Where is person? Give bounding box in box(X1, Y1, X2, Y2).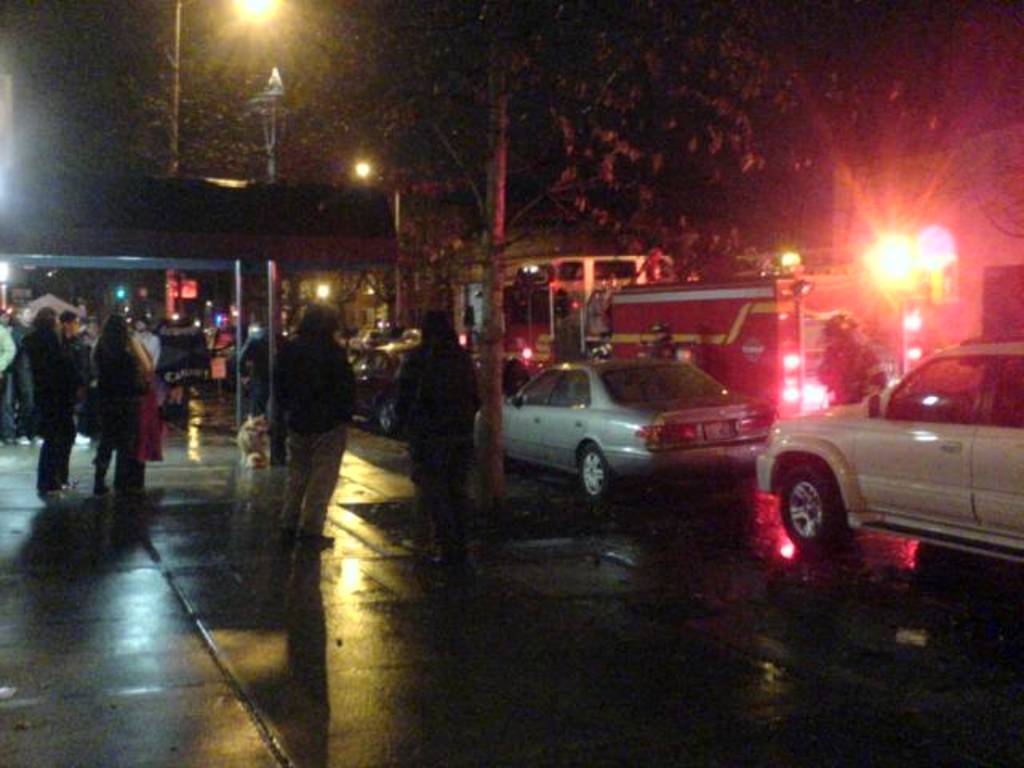
box(386, 304, 480, 594).
